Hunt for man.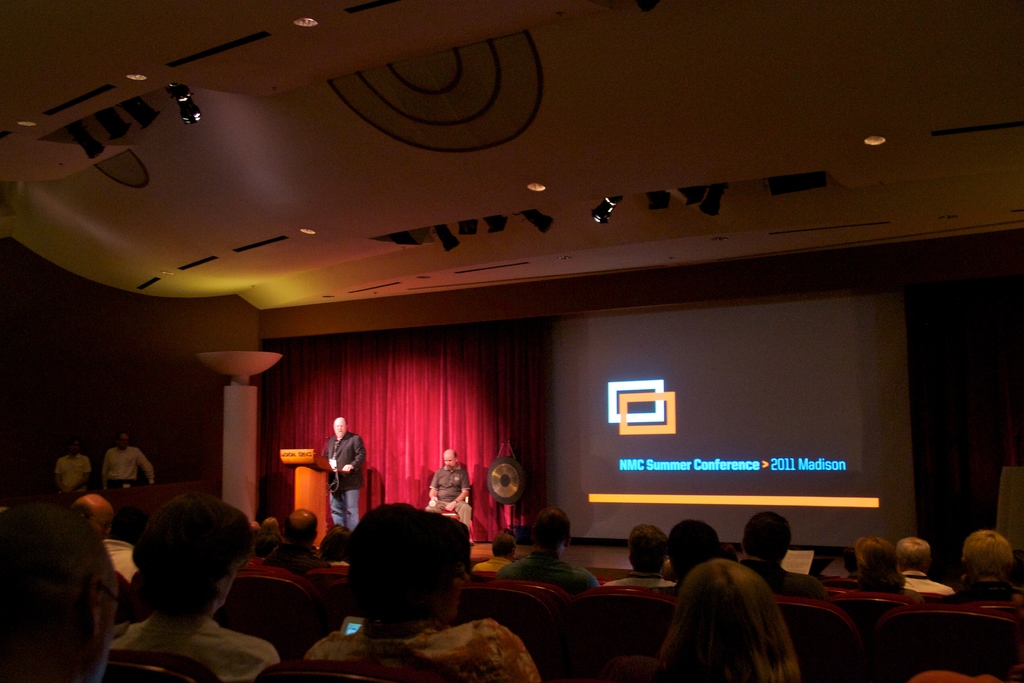
Hunted down at l=326, t=417, r=365, b=532.
